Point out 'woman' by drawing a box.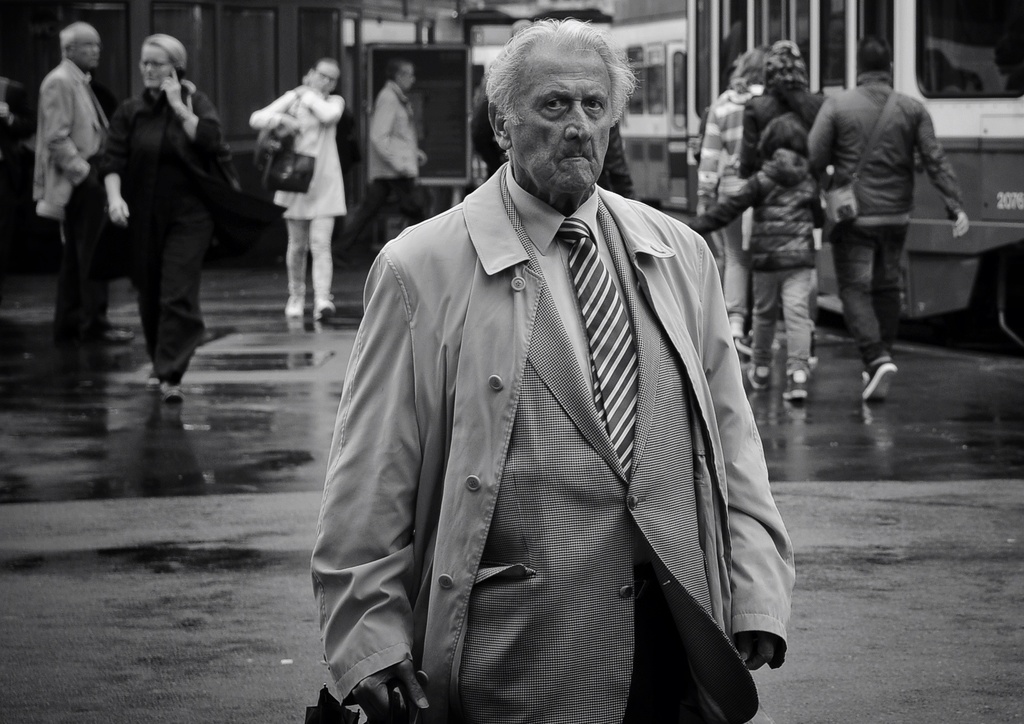
box=[95, 31, 246, 442].
